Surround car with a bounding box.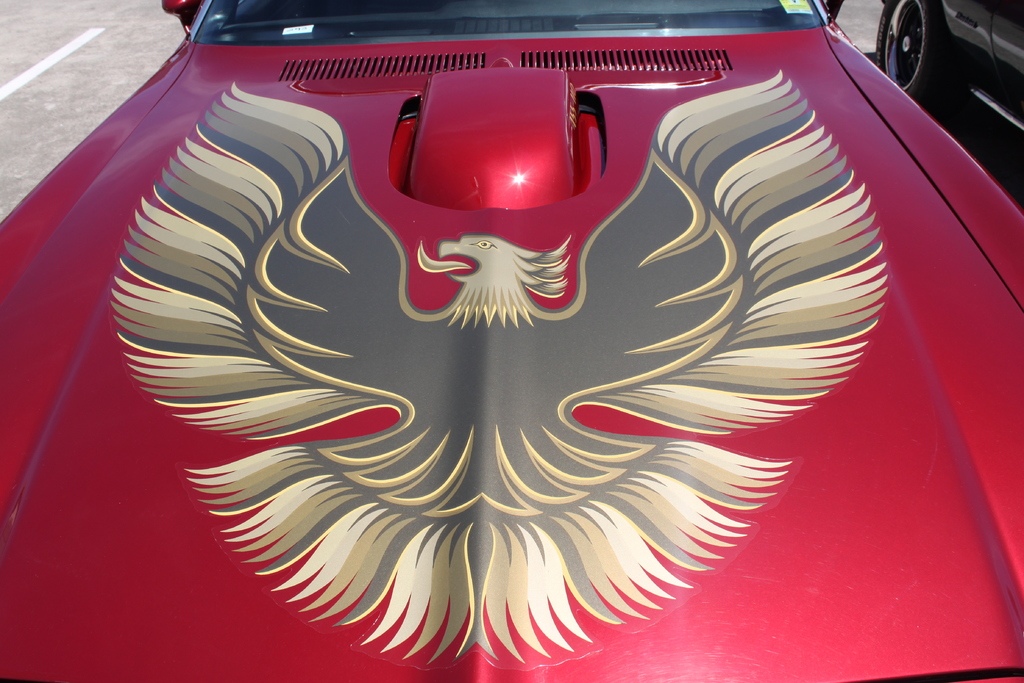
detection(0, 0, 1023, 682).
